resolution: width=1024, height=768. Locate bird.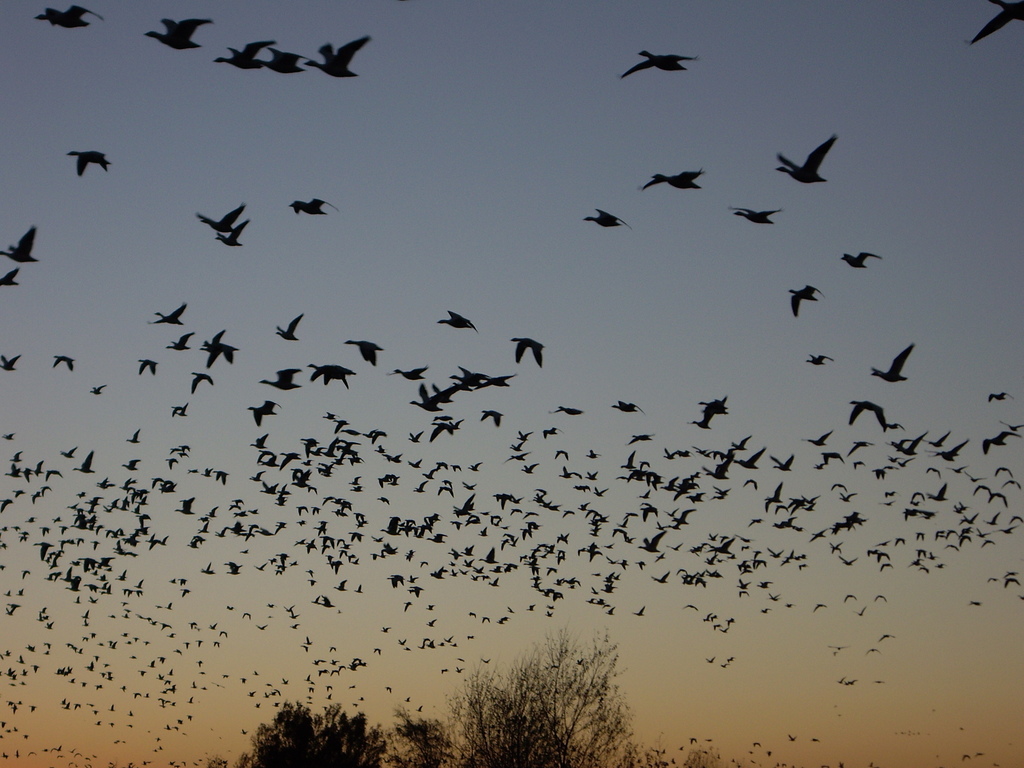
{"left": 215, "top": 40, "right": 278, "bottom": 67}.
